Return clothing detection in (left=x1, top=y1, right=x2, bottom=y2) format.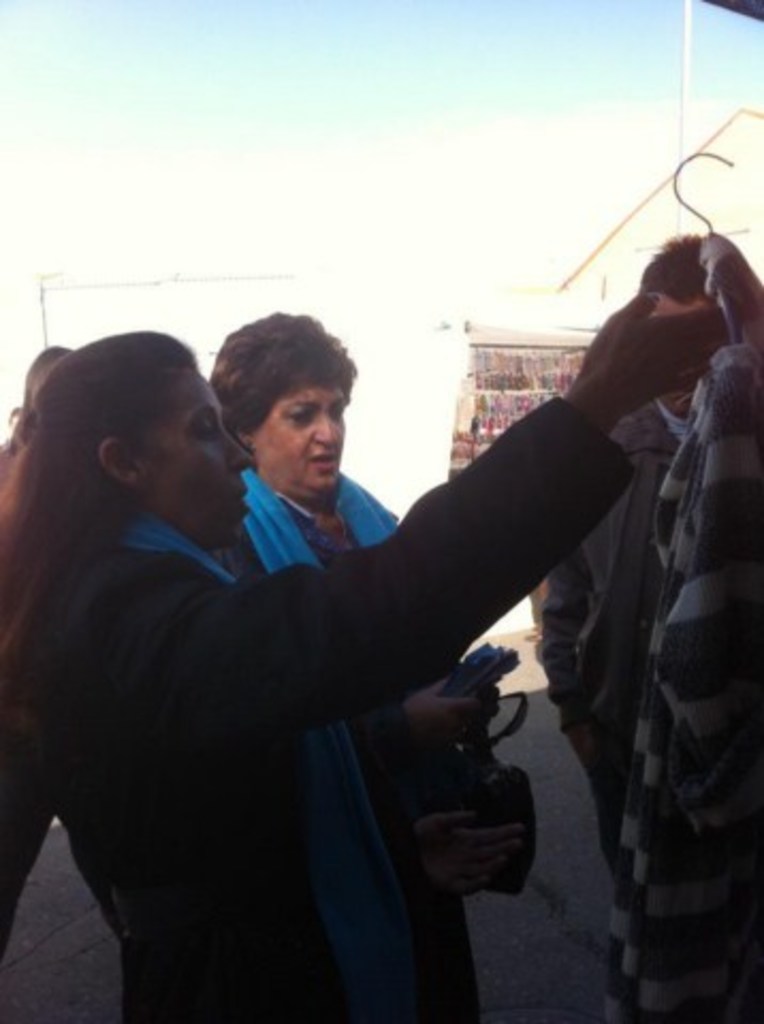
(left=233, top=469, right=465, bottom=1011).
